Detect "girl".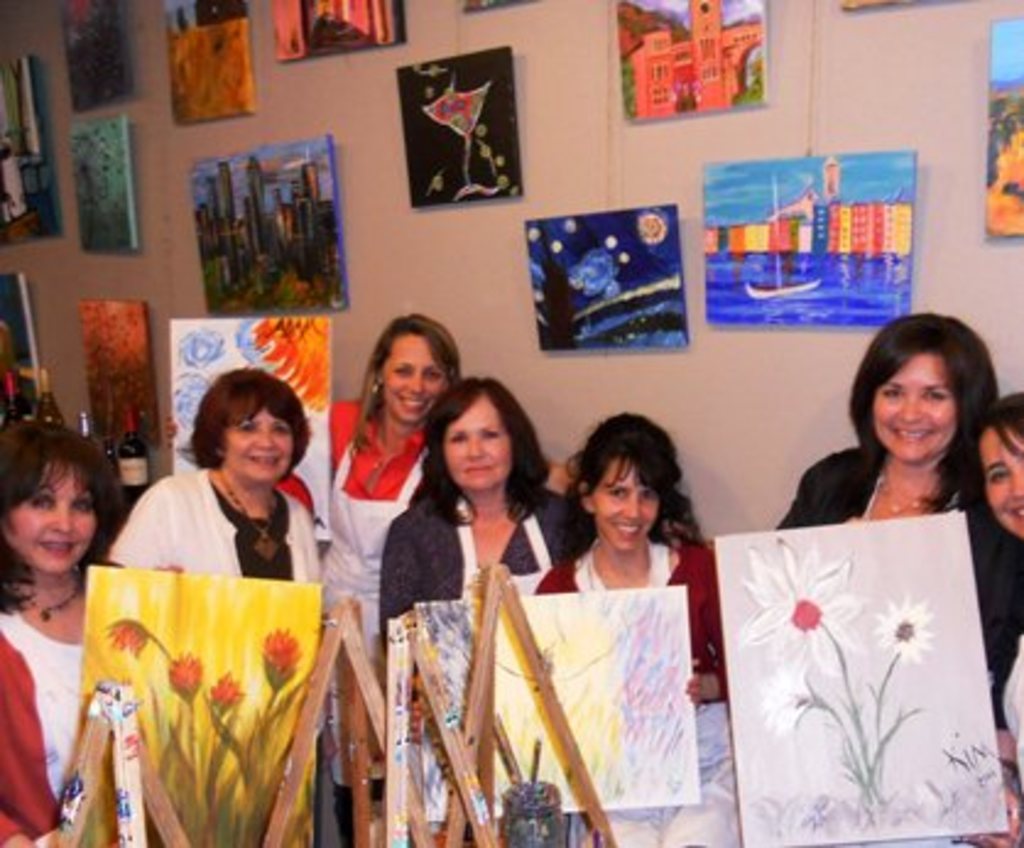
Detected at 382/387/559/762.
